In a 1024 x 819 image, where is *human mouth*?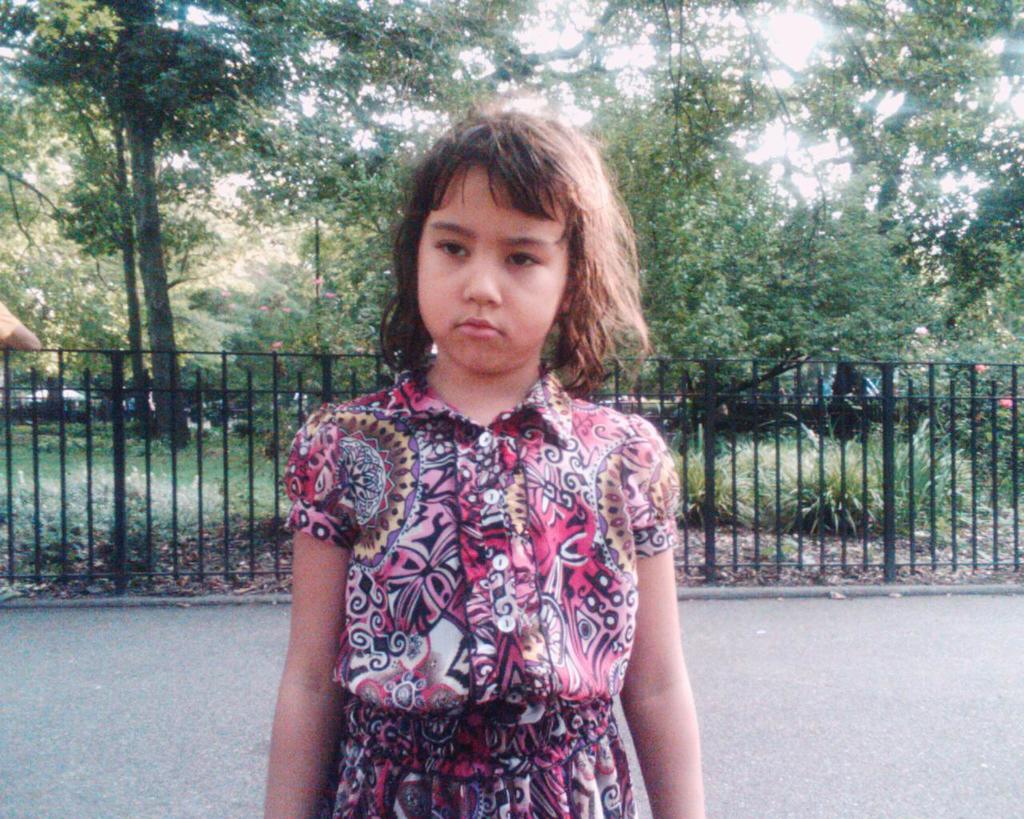
l=445, t=307, r=513, b=343.
